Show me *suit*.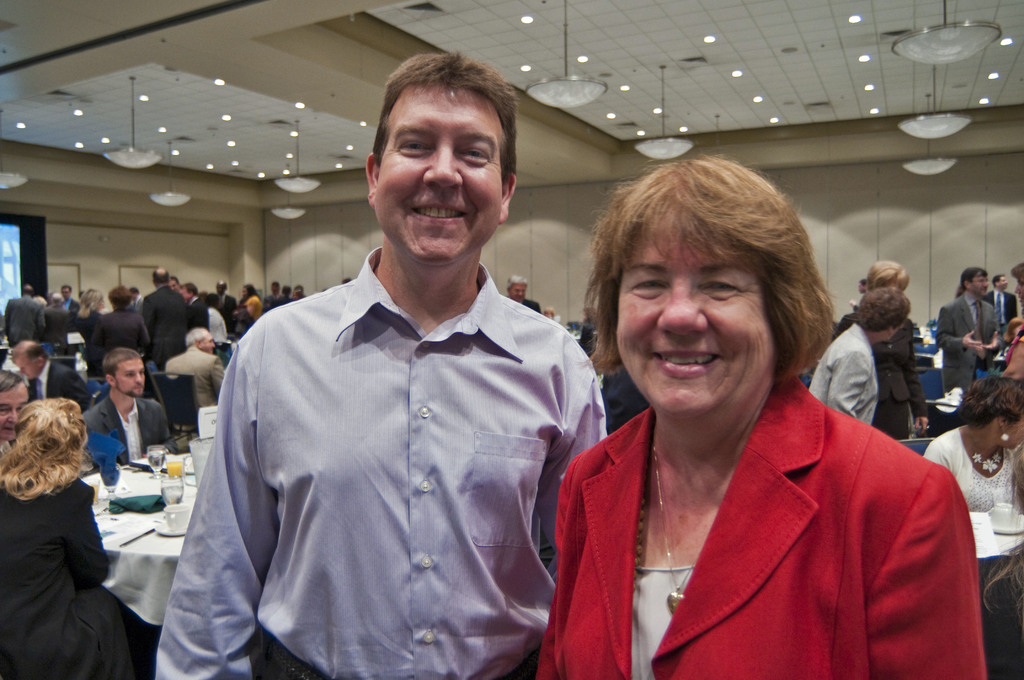
*suit* is here: bbox=(509, 295, 544, 318).
